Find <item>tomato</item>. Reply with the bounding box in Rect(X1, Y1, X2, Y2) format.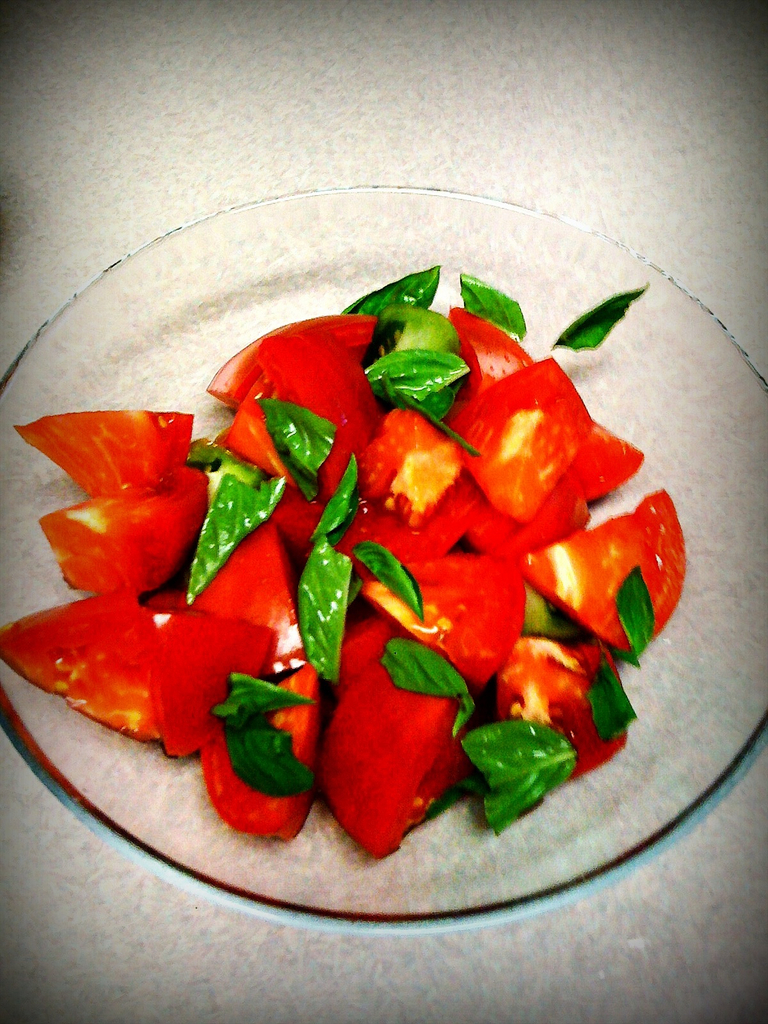
Rect(11, 406, 198, 499).
